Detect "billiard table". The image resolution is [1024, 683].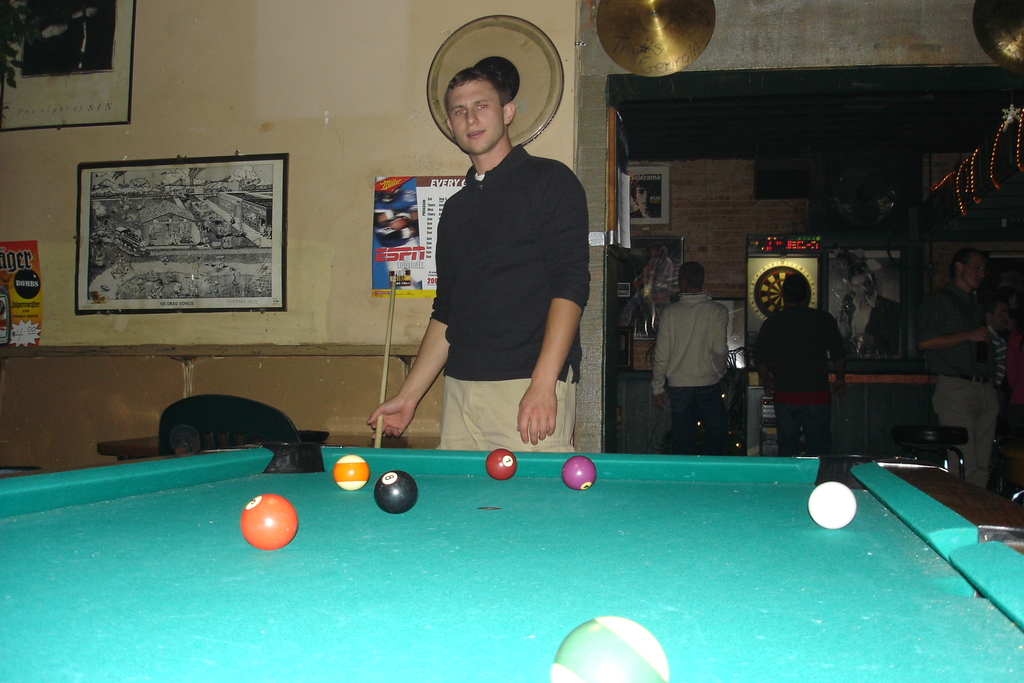
l=0, t=437, r=1023, b=682.
